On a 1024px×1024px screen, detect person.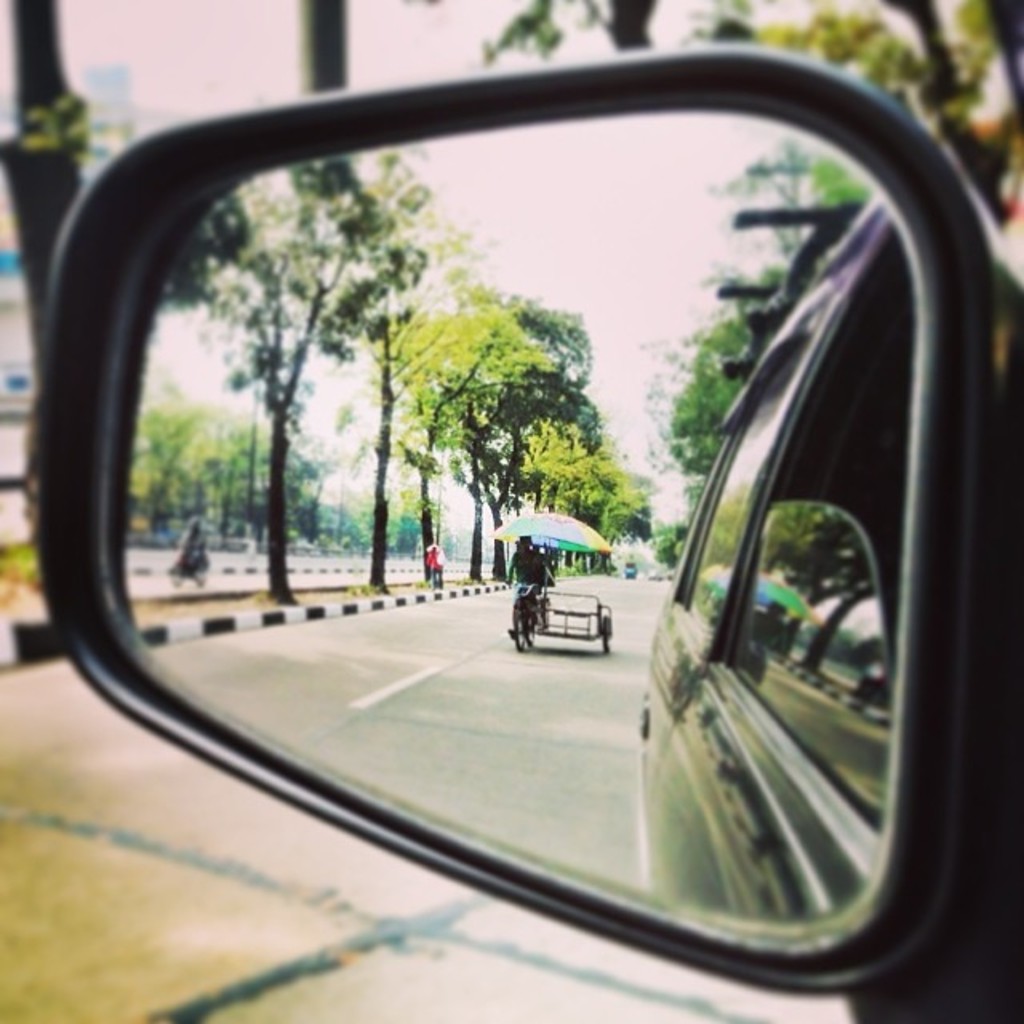
{"x1": 502, "y1": 536, "x2": 549, "y2": 643}.
